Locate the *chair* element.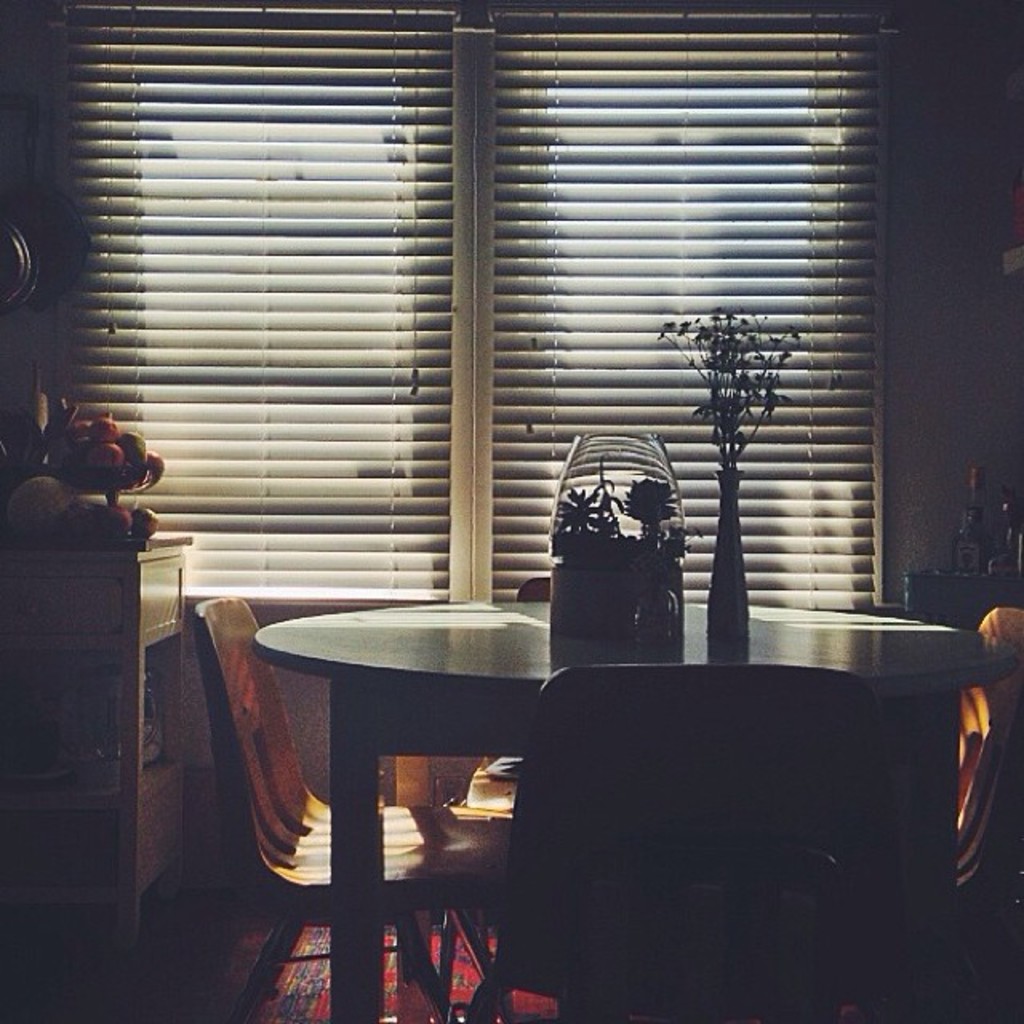
Element bbox: left=466, top=618, right=979, bottom=1018.
